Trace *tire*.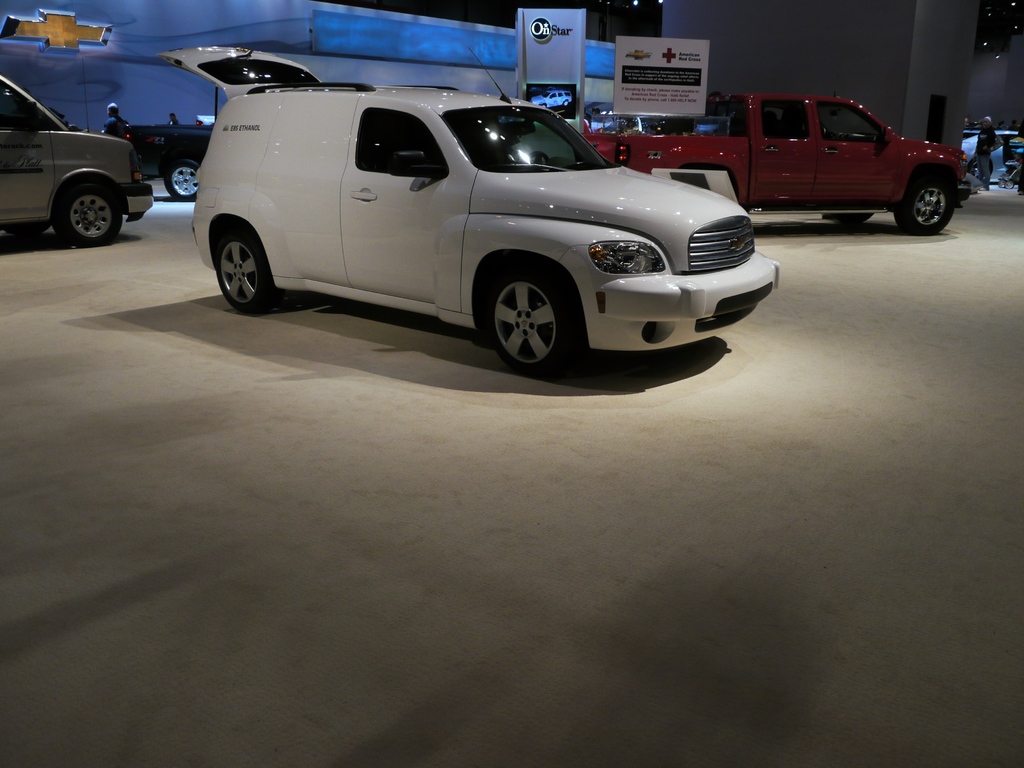
Traced to <region>539, 102, 548, 106</region>.
